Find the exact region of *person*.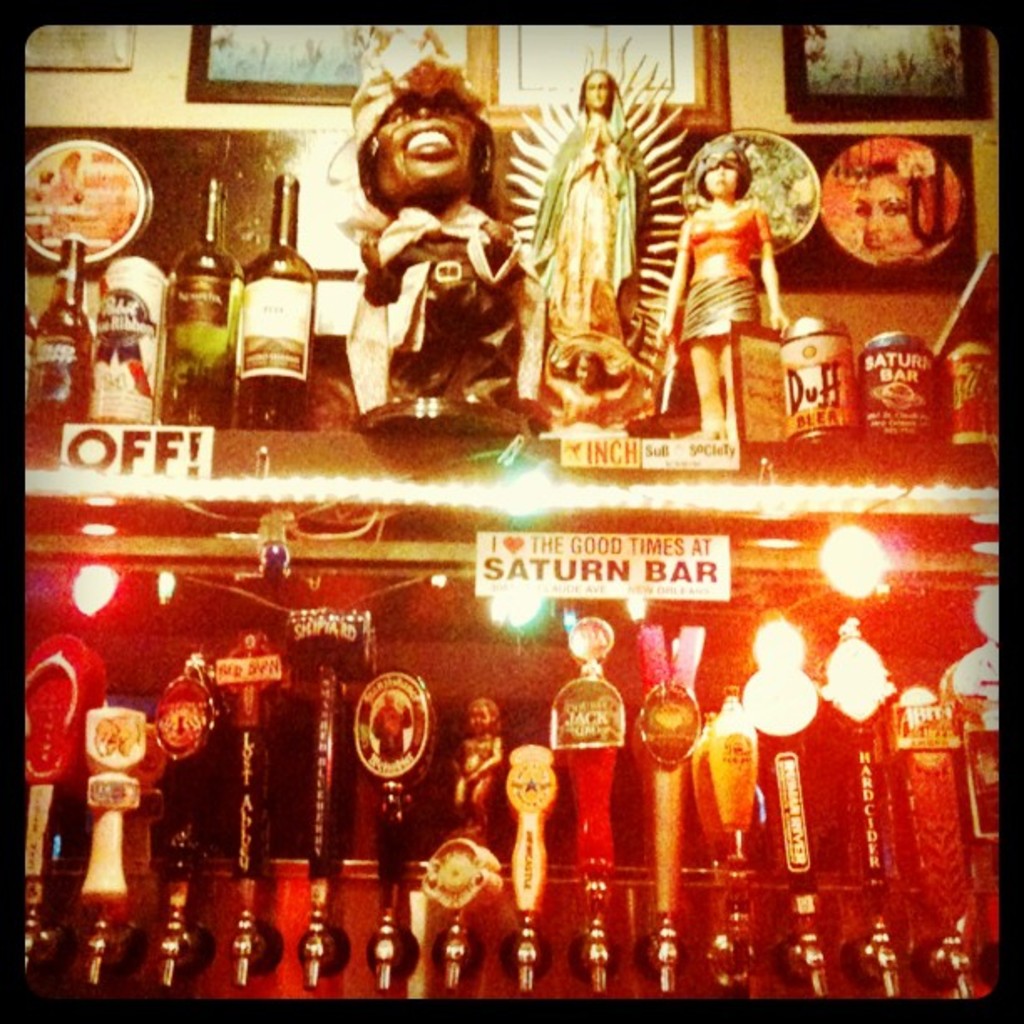
Exact region: rect(371, 688, 415, 763).
